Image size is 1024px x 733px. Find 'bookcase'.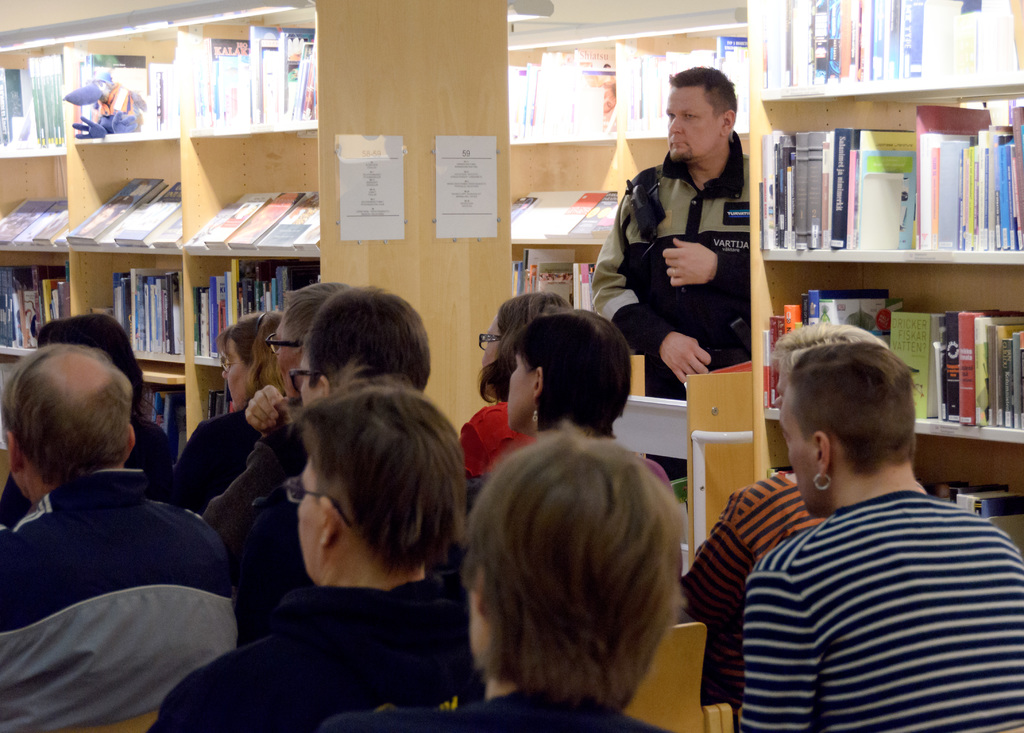
detection(748, 0, 1023, 548).
